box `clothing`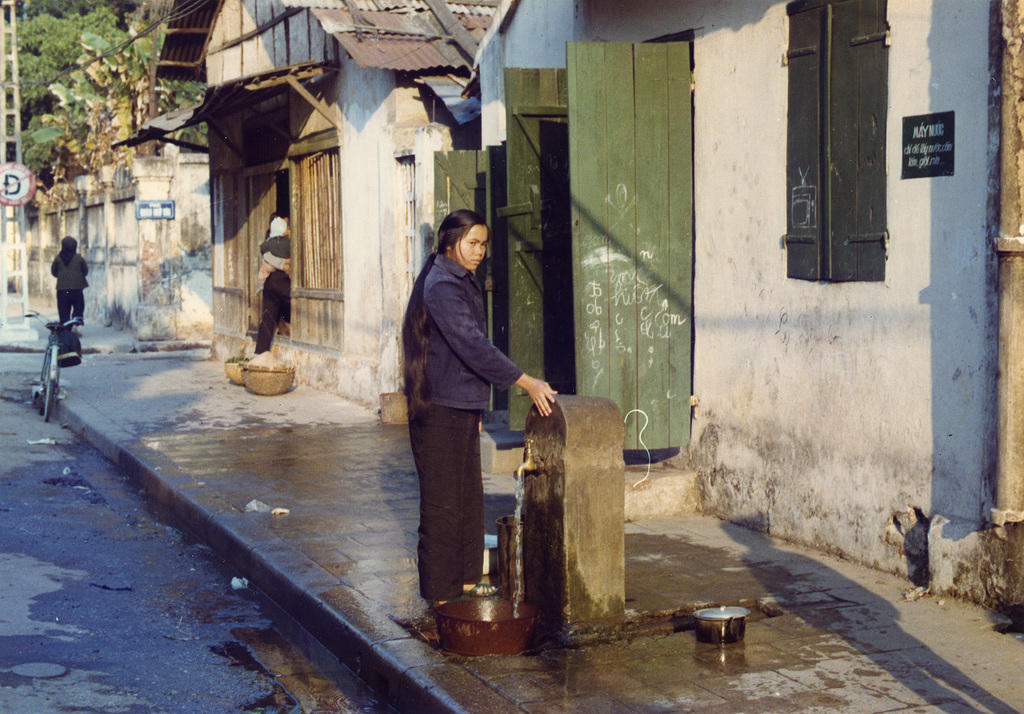
255,234,293,284
